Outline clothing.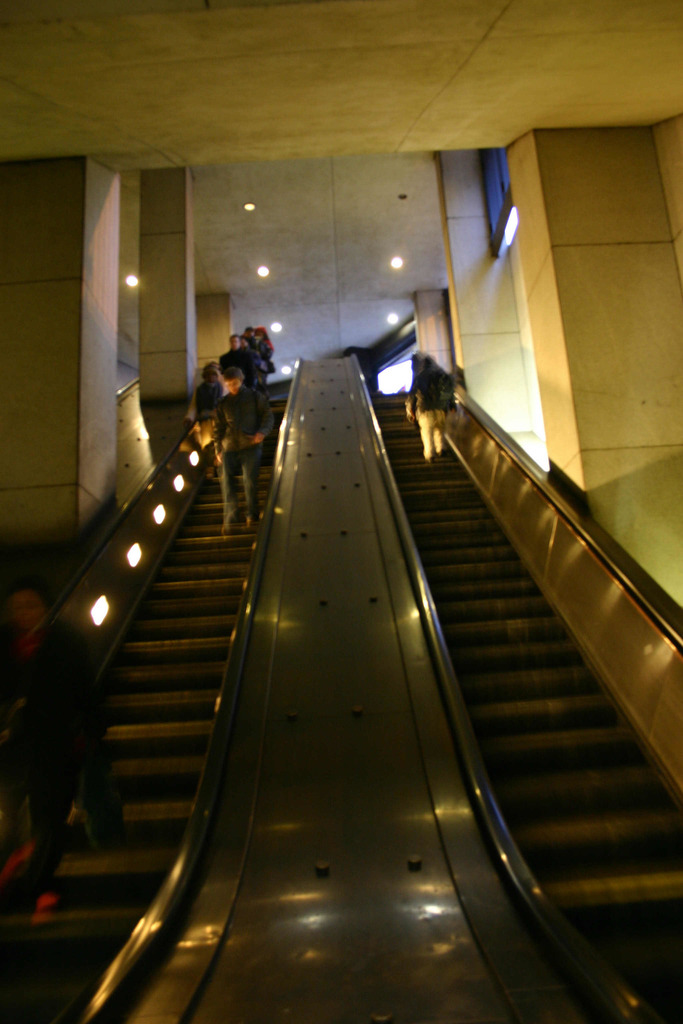
Outline: 247,344,266,398.
